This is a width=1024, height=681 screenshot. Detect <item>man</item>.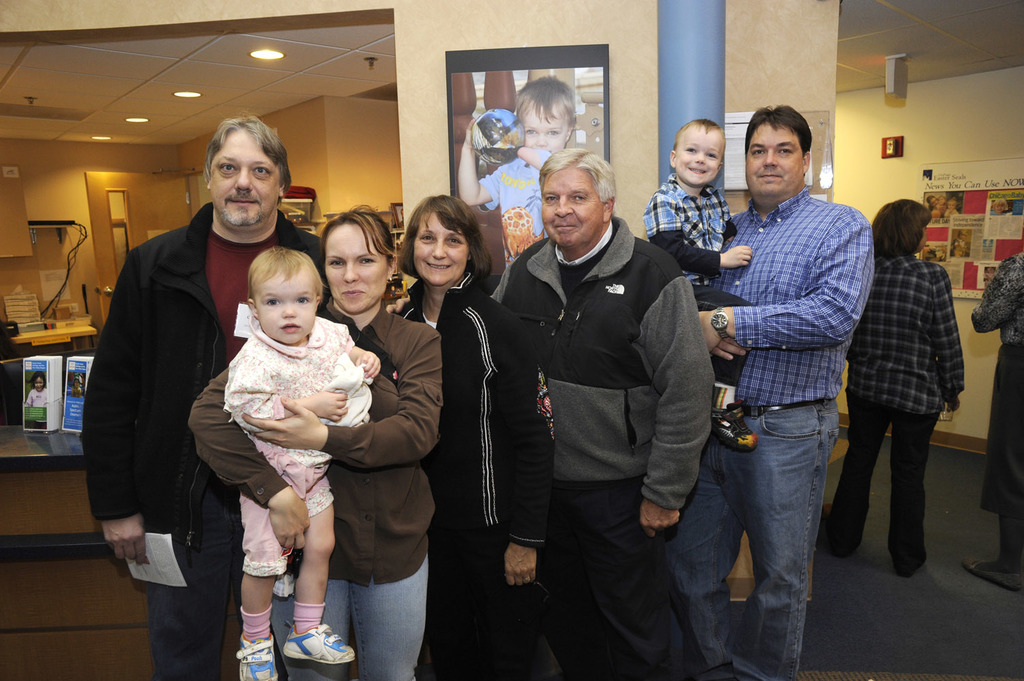
482 146 713 680.
